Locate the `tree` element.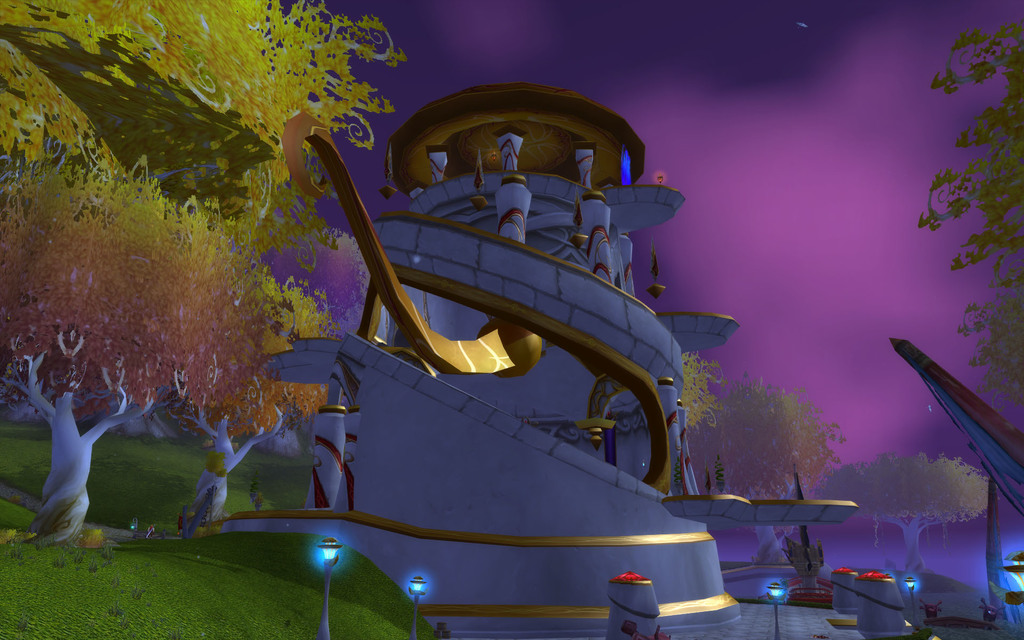
Element bbox: (x1=815, y1=453, x2=991, y2=573).
